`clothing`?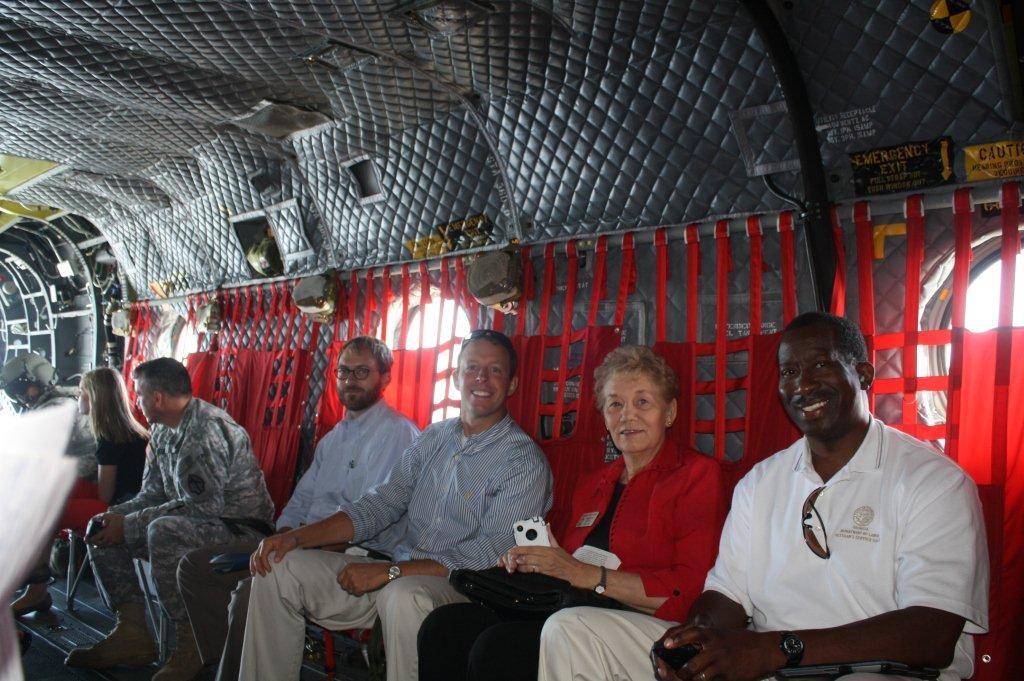
bbox=[19, 388, 78, 412]
